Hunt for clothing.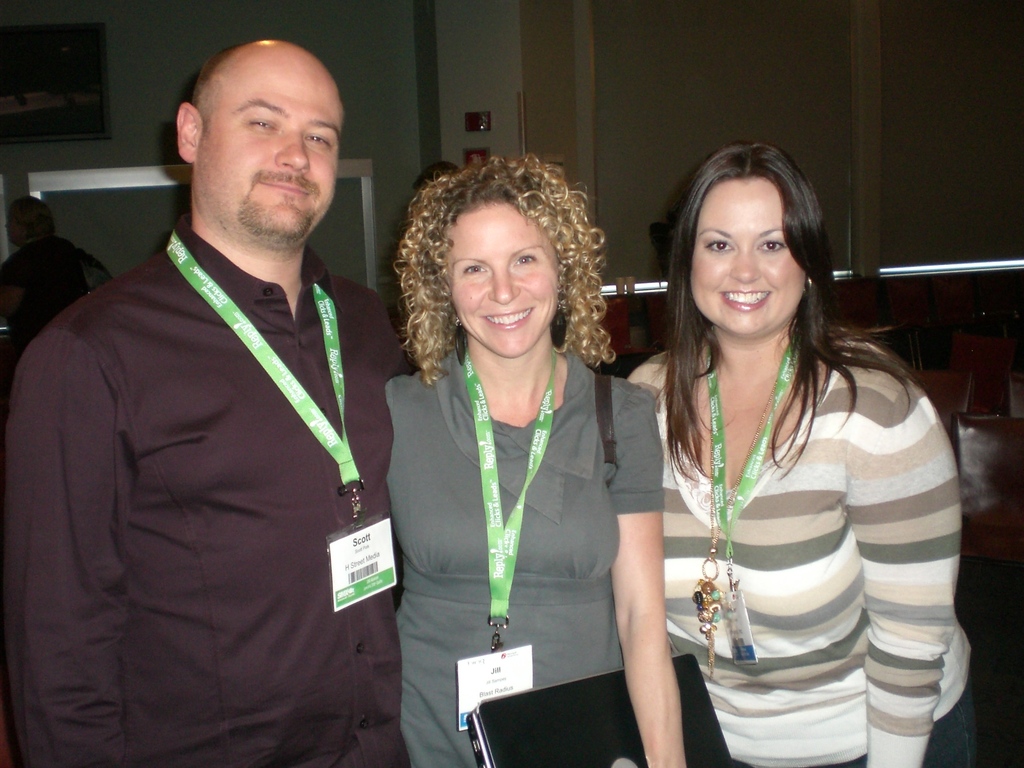
Hunted down at x1=622, y1=324, x2=977, y2=767.
